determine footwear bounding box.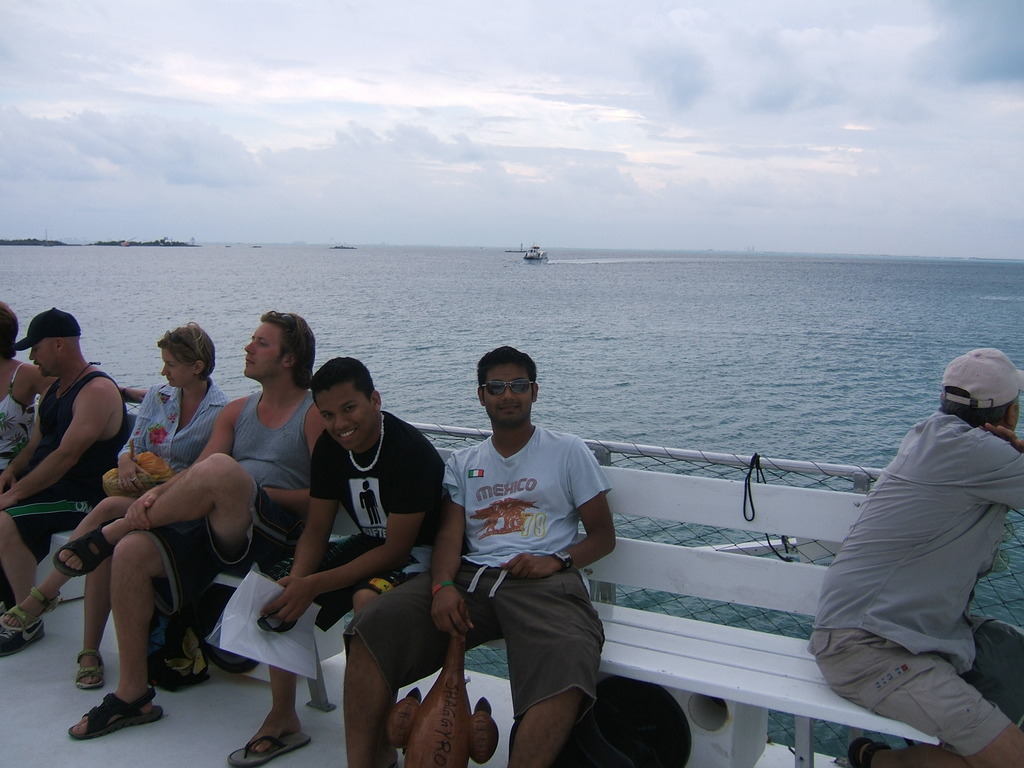
Determined: box=[63, 673, 144, 749].
